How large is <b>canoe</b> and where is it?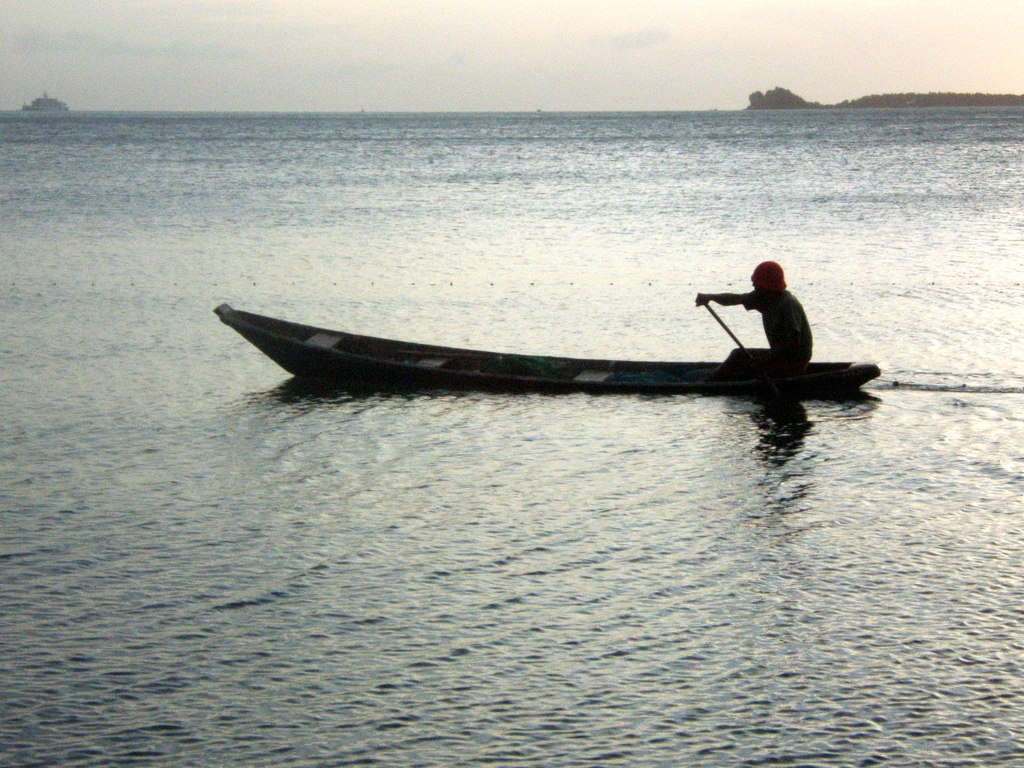
Bounding box: bbox=[216, 305, 877, 385].
